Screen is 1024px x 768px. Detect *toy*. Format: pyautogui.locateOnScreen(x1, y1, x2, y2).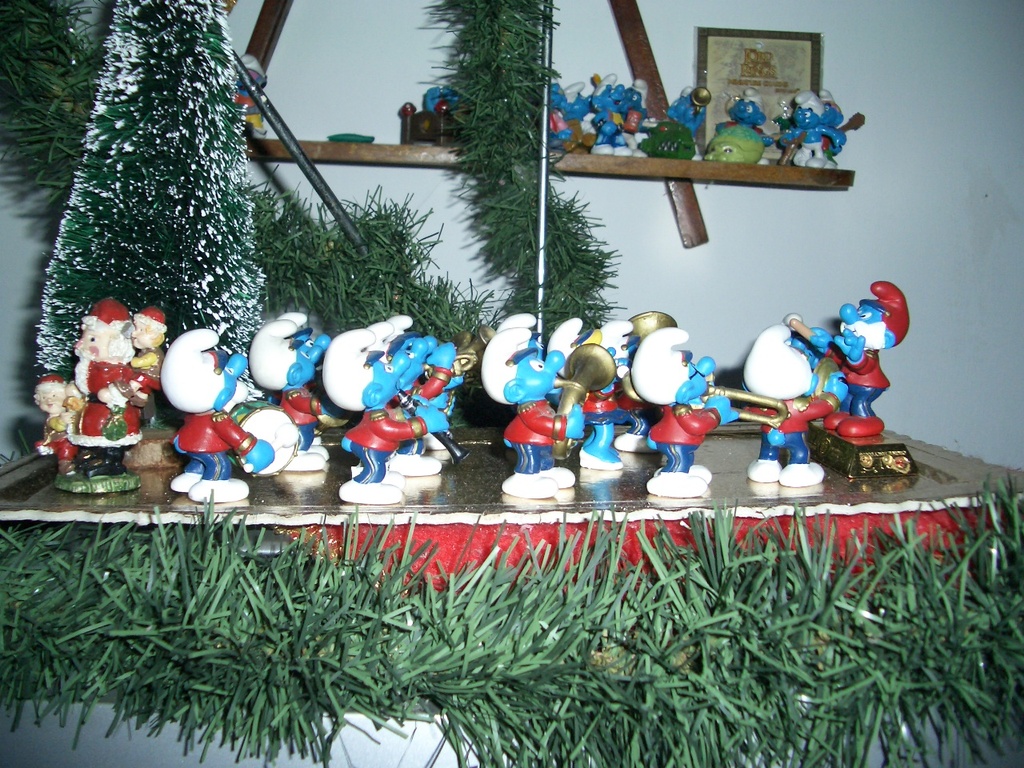
pyautogui.locateOnScreen(565, 318, 630, 470).
